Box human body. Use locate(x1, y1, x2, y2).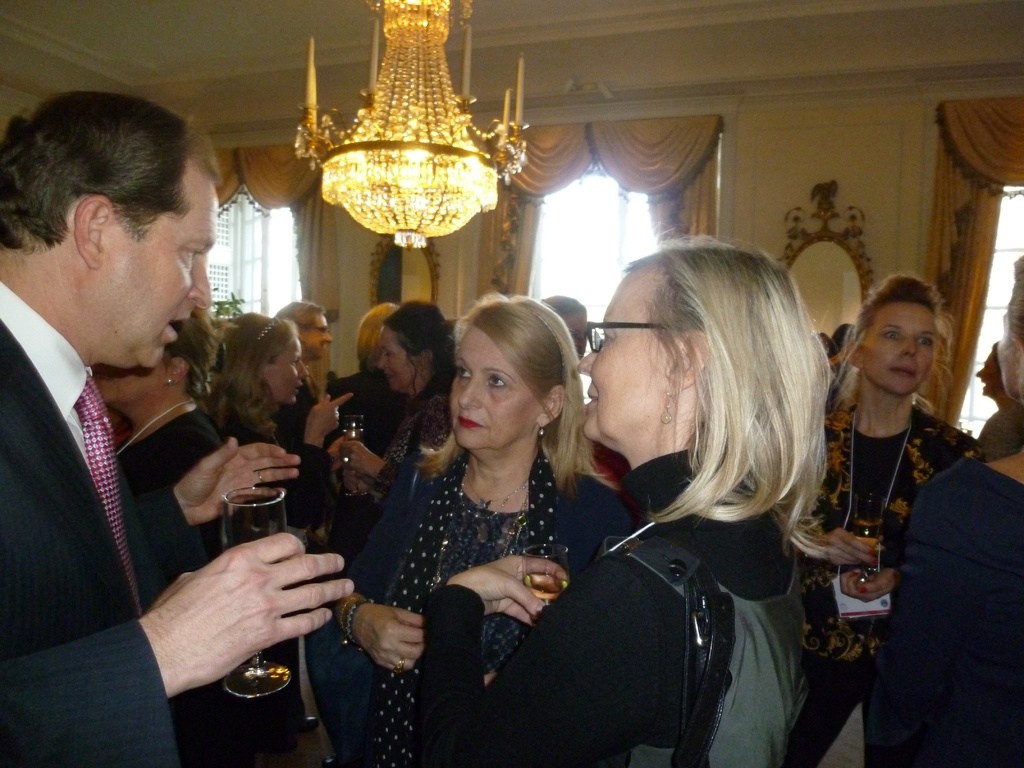
locate(420, 246, 797, 767).
